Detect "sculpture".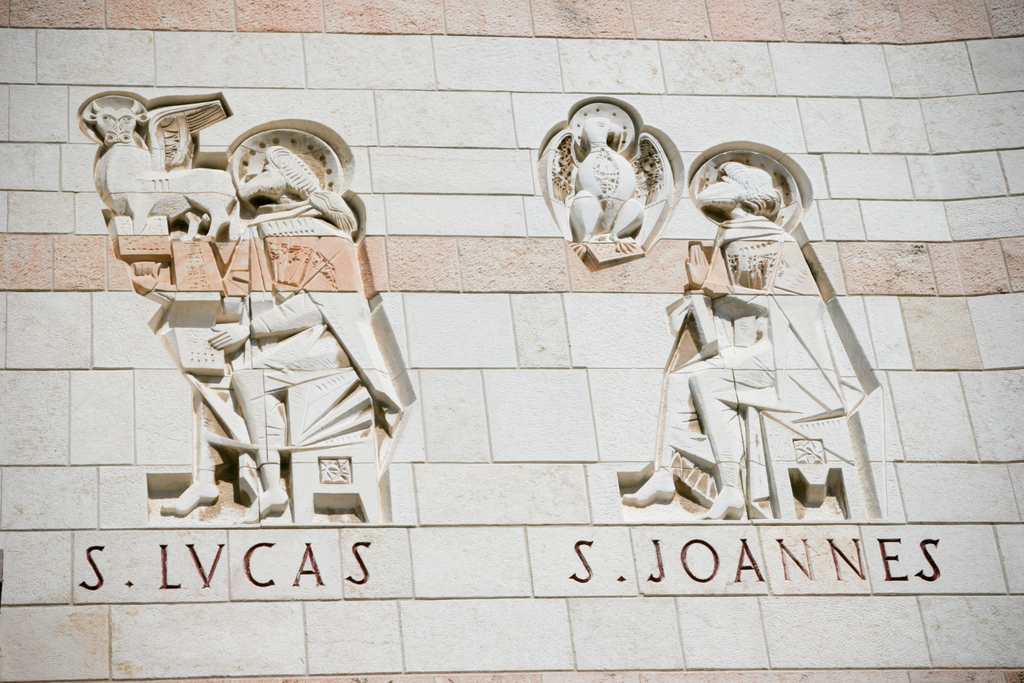
Detected at box=[536, 101, 670, 261].
